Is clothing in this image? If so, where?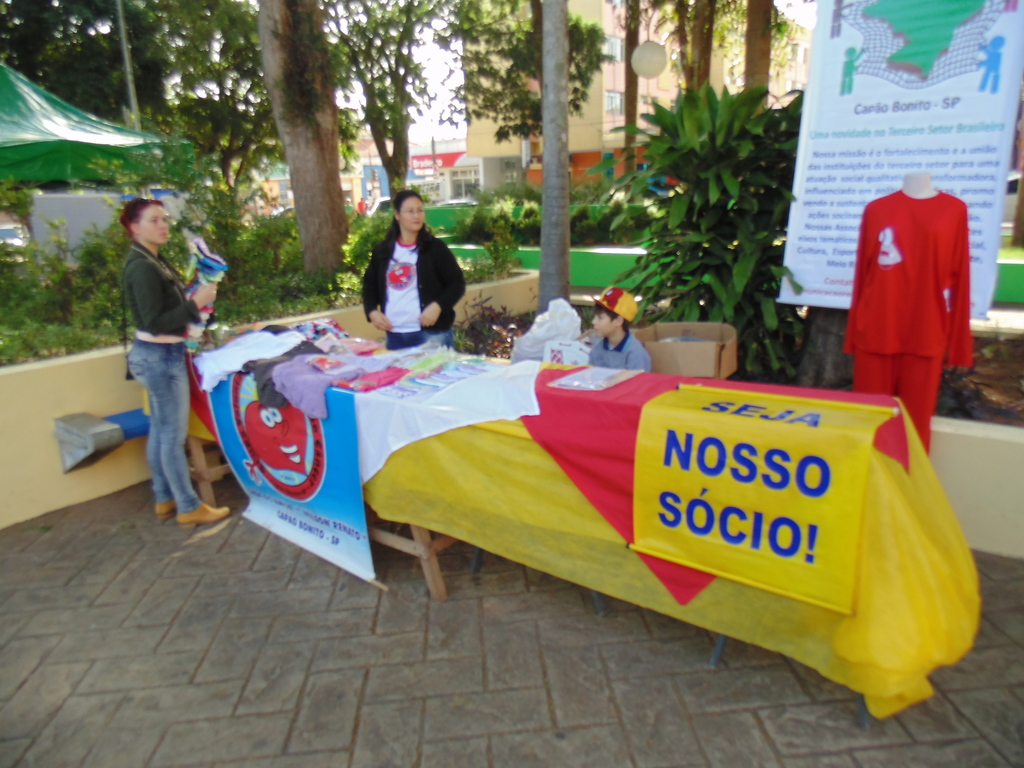
Yes, at region(343, 355, 454, 392).
